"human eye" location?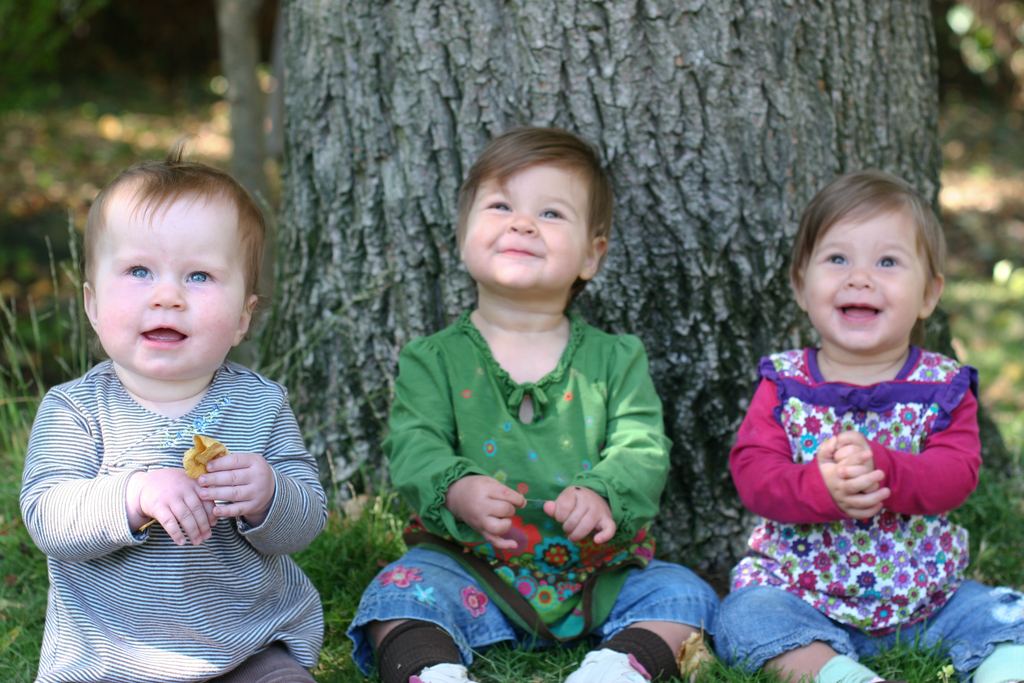
(left=181, top=266, right=215, bottom=286)
